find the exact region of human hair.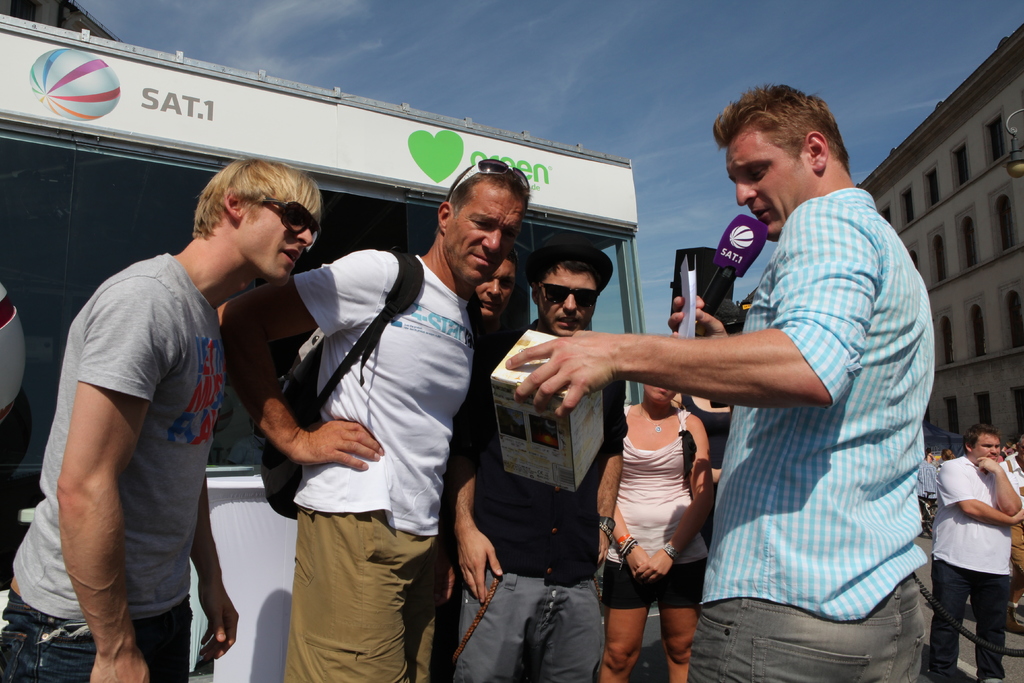
Exact region: bbox=(189, 157, 308, 248).
